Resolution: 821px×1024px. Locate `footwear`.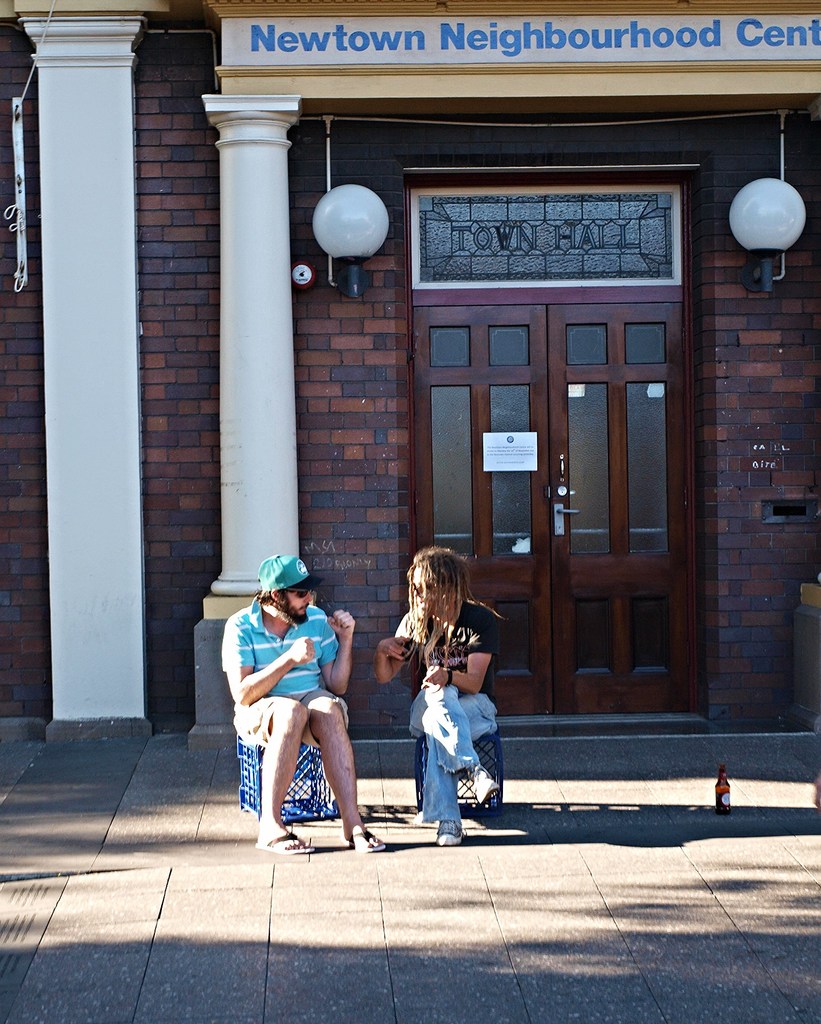
(left=436, top=820, right=468, bottom=846).
